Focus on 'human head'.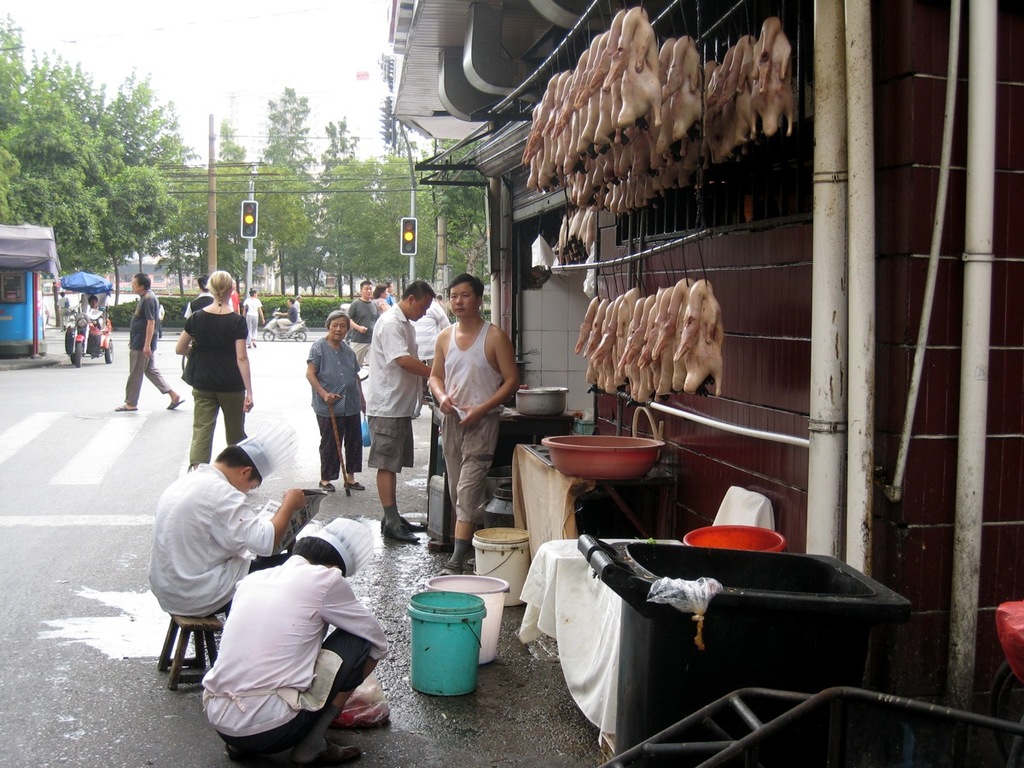
Focused at bbox=[214, 436, 272, 492].
